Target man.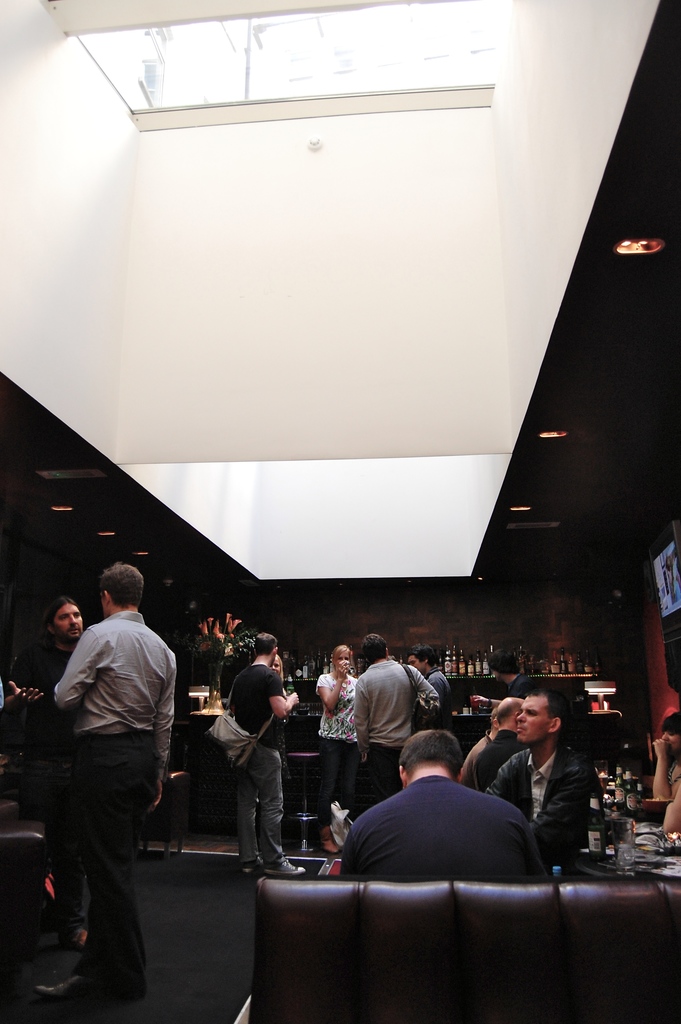
Target region: region(224, 629, 313, 879).
